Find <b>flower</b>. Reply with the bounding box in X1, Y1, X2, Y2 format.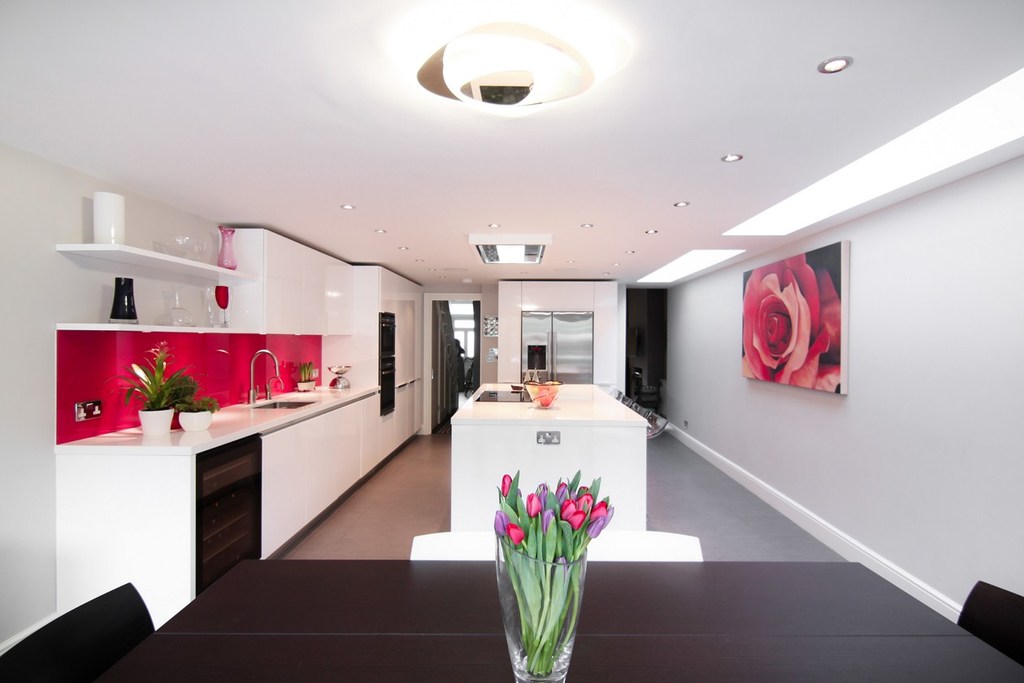
504, 526, 526, 547.
